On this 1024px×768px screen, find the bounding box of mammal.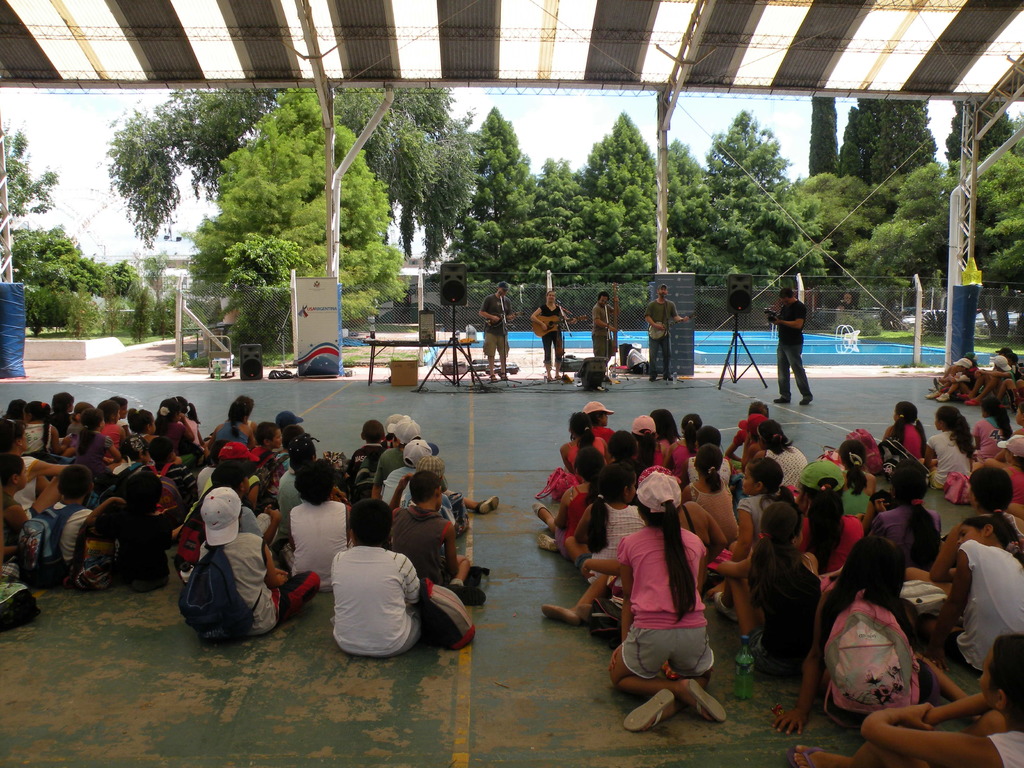
Bounding box: [left=836, top=292, right=858, bottom=320].
